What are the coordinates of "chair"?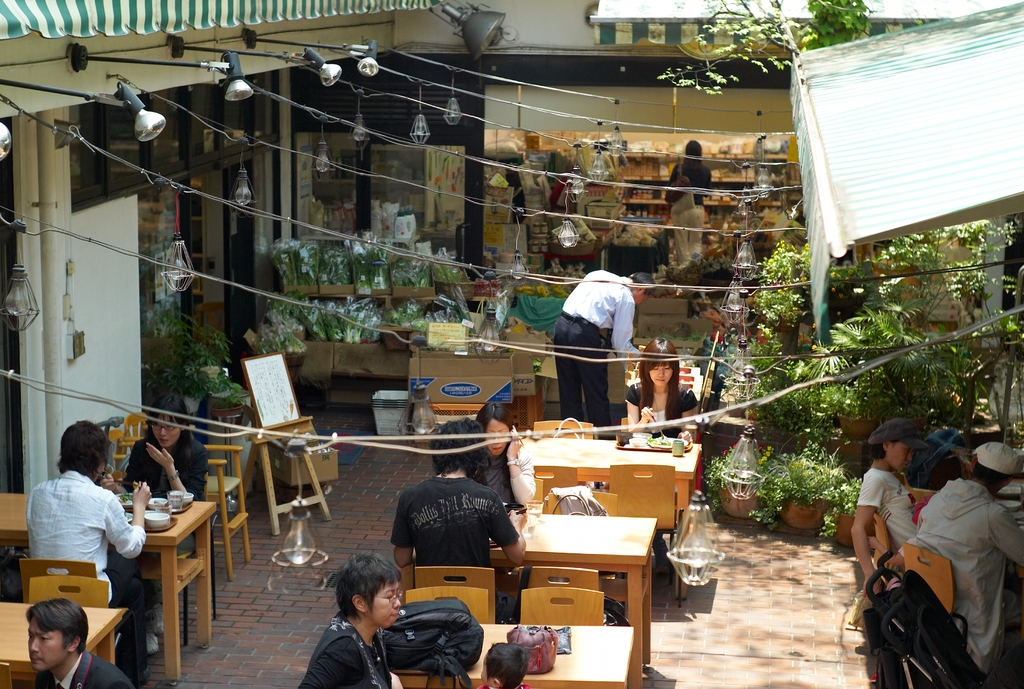
{"left": 899, "top": 543, "right": 956, "bottom": 613}.
